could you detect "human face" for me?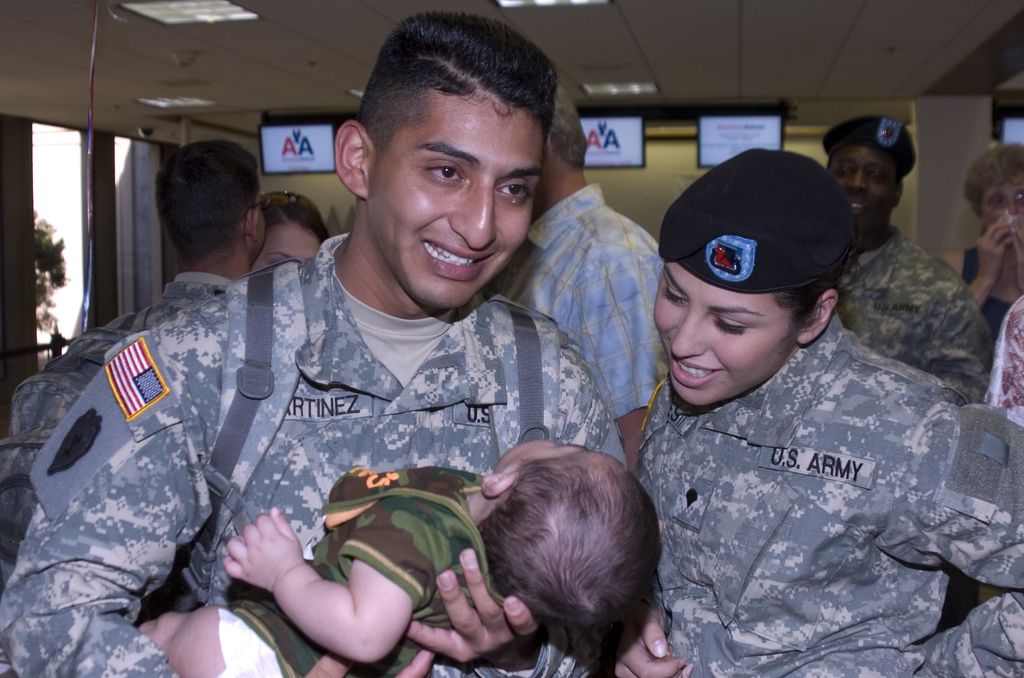
Detection result: {"left": 979, "top": 175, "right": 1023, "bottom": 241}.
